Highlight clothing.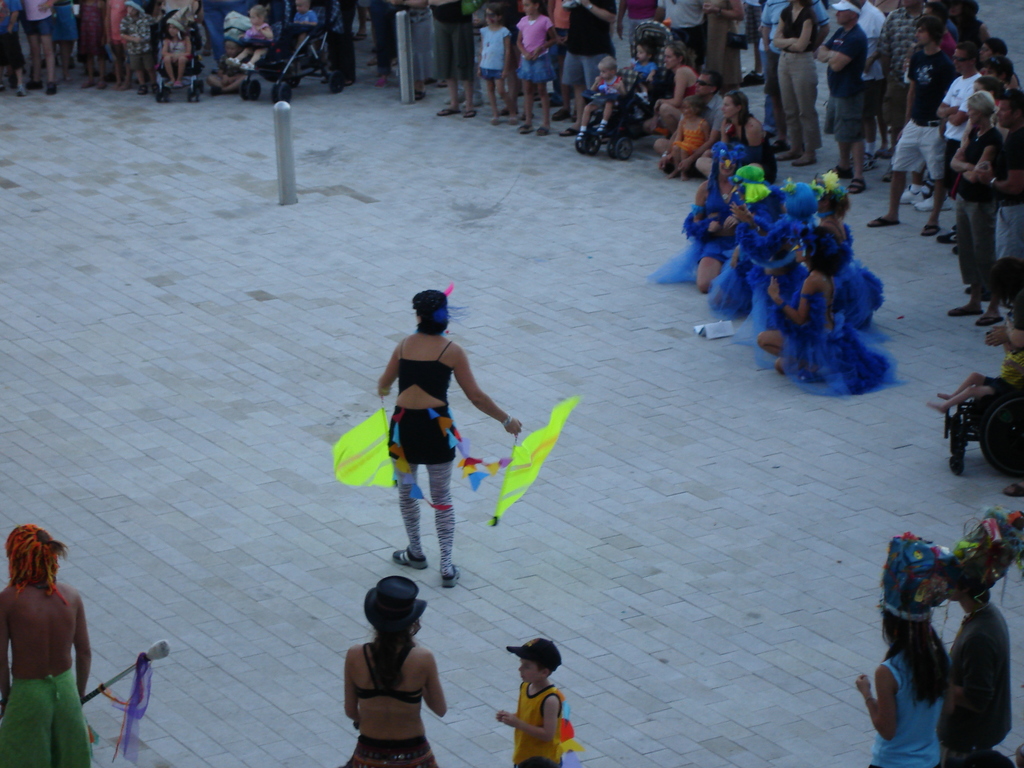
Highlighted region: detection(869, 651, 947, 767).
